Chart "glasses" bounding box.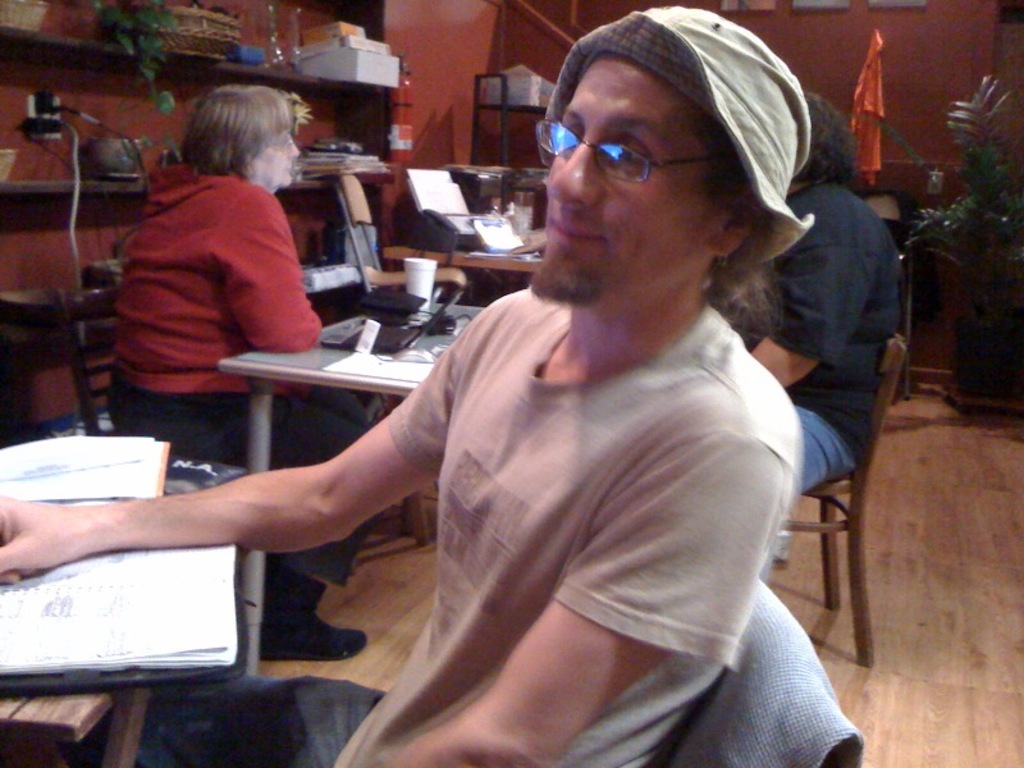
Charted: 534,118,717,184.
